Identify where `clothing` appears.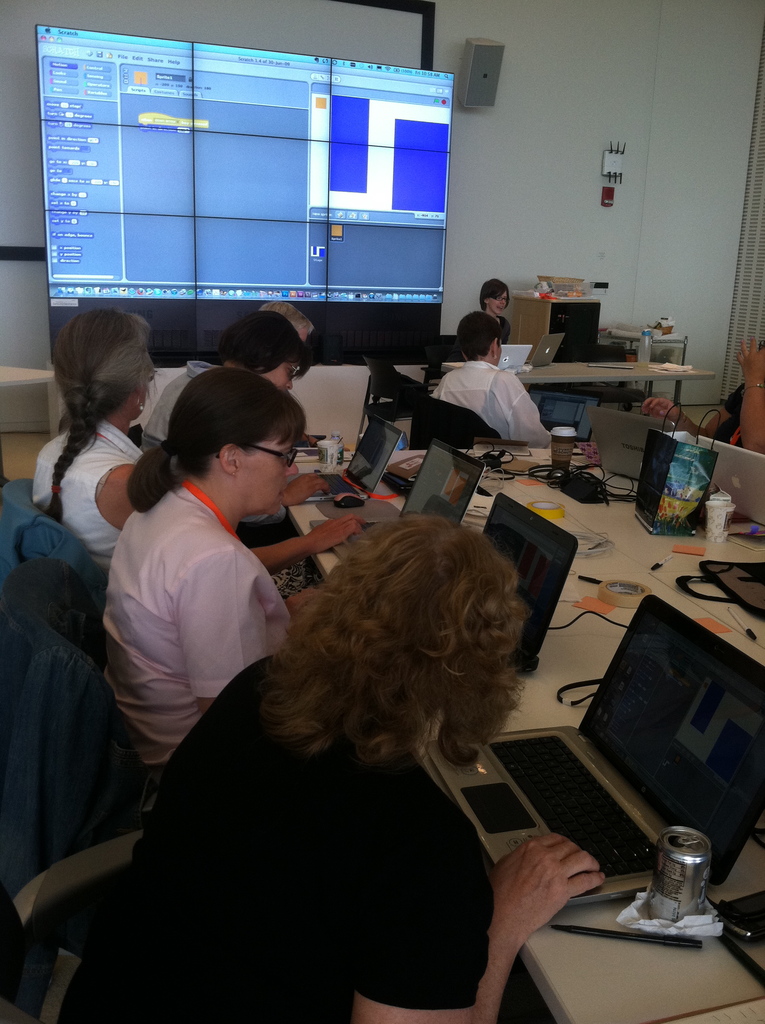
Appears at 55/564/557/1016.
